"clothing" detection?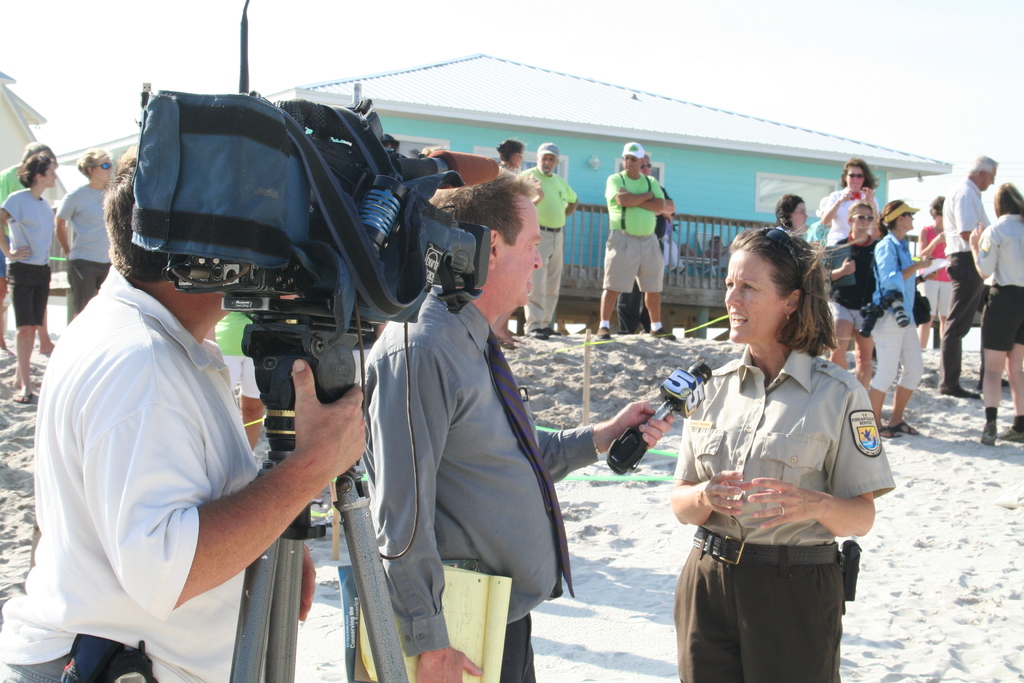
(left=358, top=287, right=595, bottom=682)
